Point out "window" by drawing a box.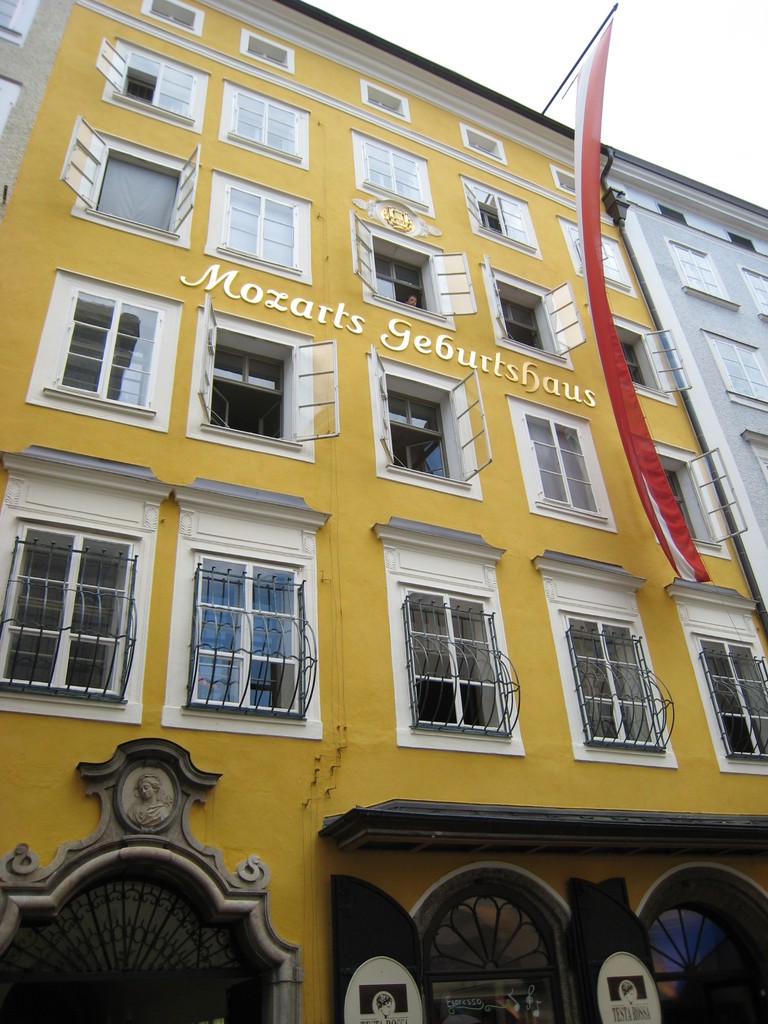
bbox(198, 171, 314, 286).
